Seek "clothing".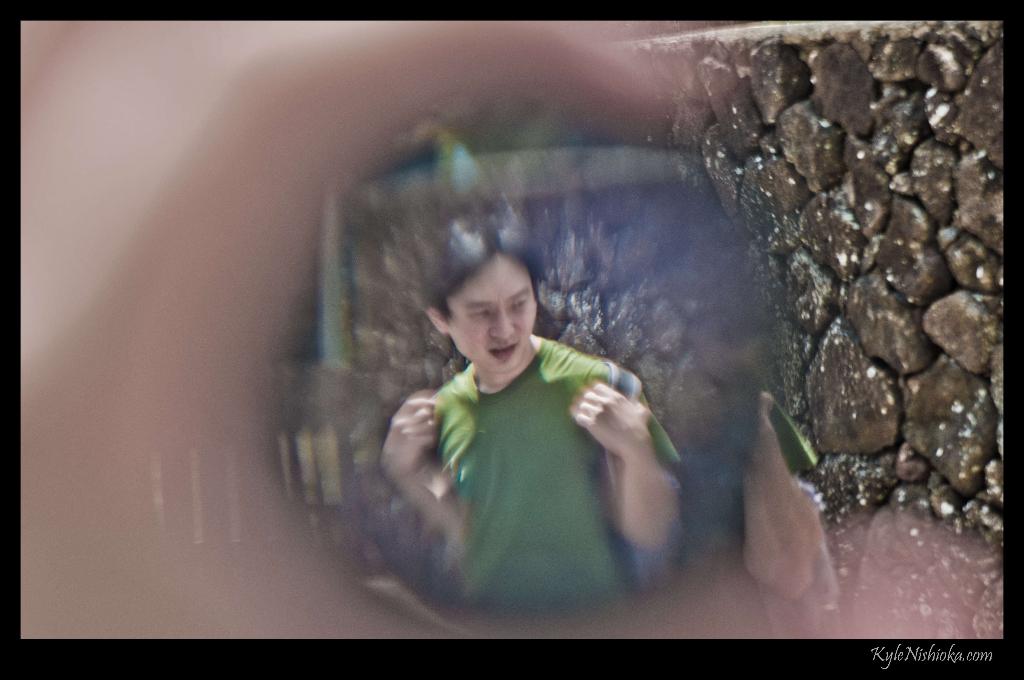
368:296:691:607.
